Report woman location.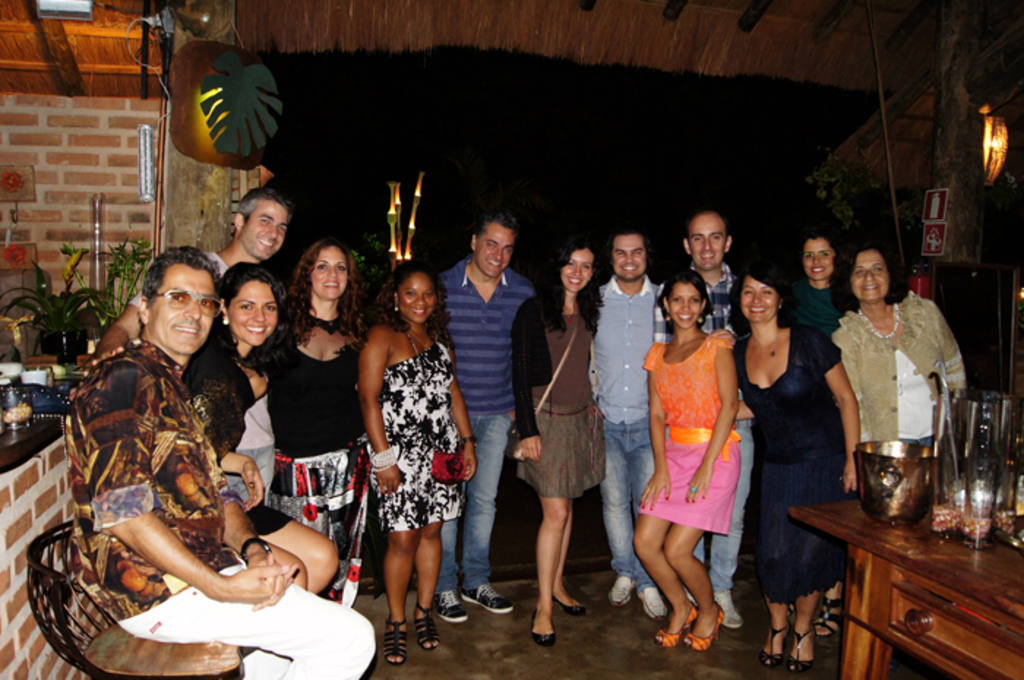
Report: left=262, top=235, right=372, bottom=600.
